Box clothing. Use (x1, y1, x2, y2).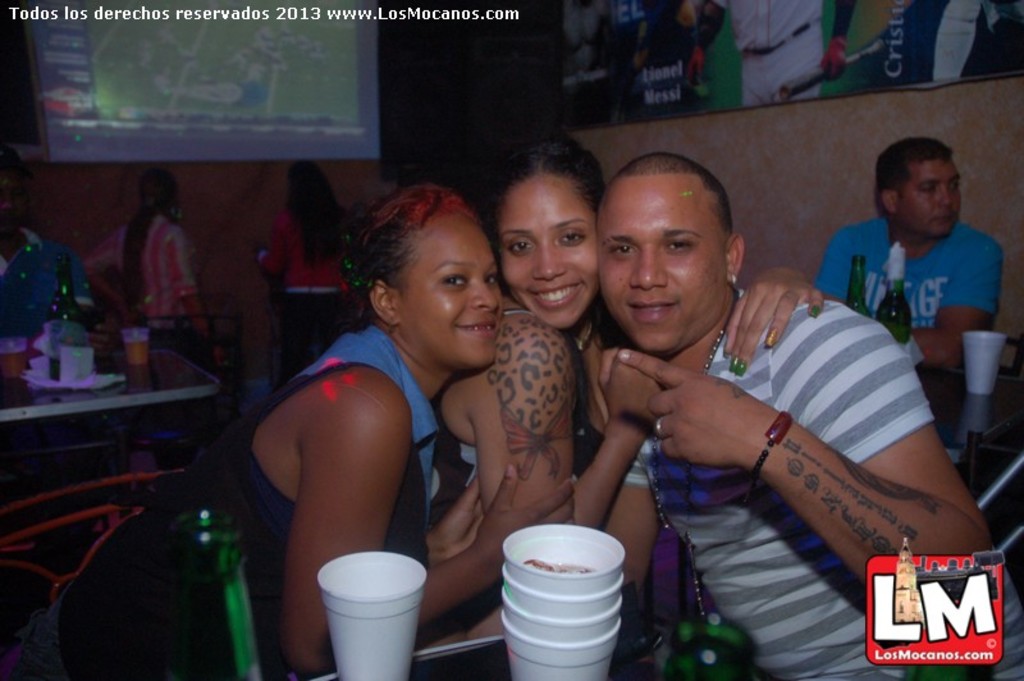
(884, 3, 1023, 88).
